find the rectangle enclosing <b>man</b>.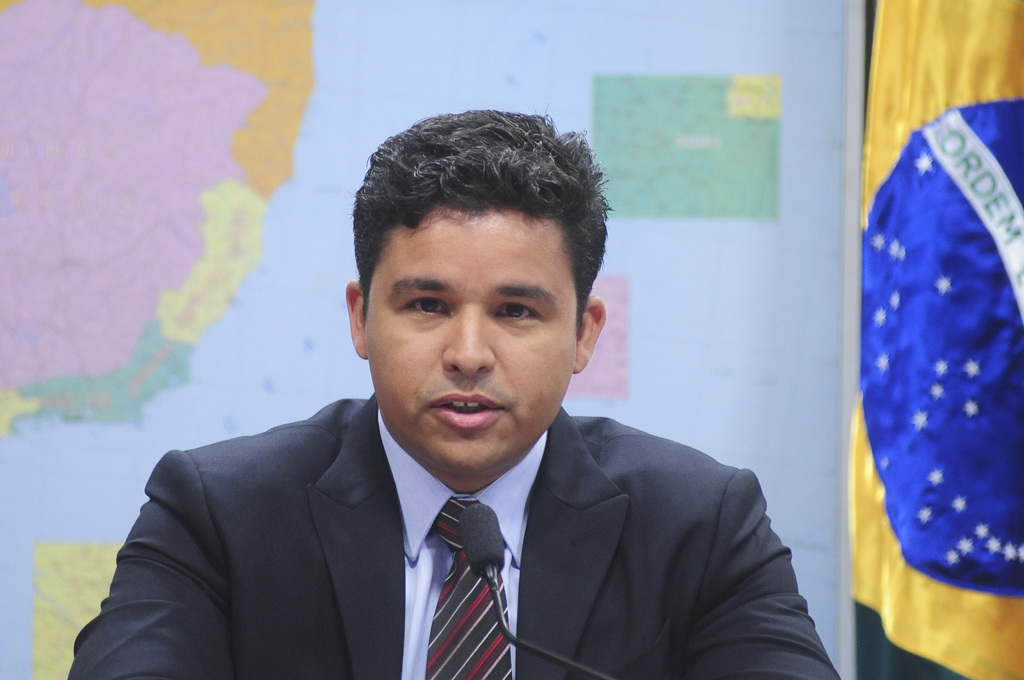
(115,153,866,653).
